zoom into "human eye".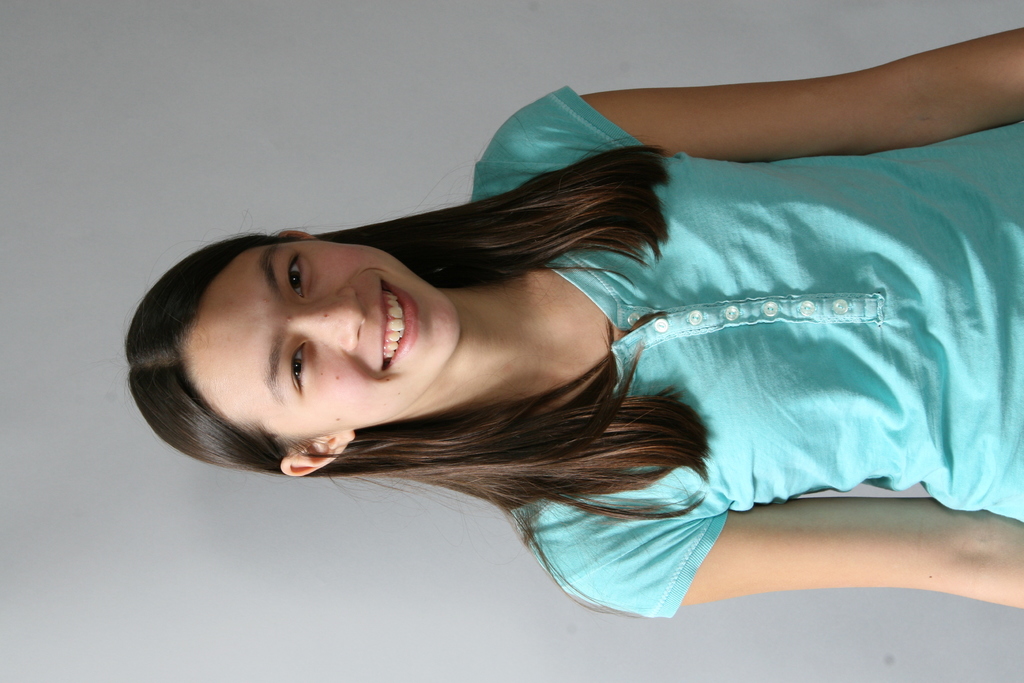
Zoom target: bbox(283, 338, 315, 396).
